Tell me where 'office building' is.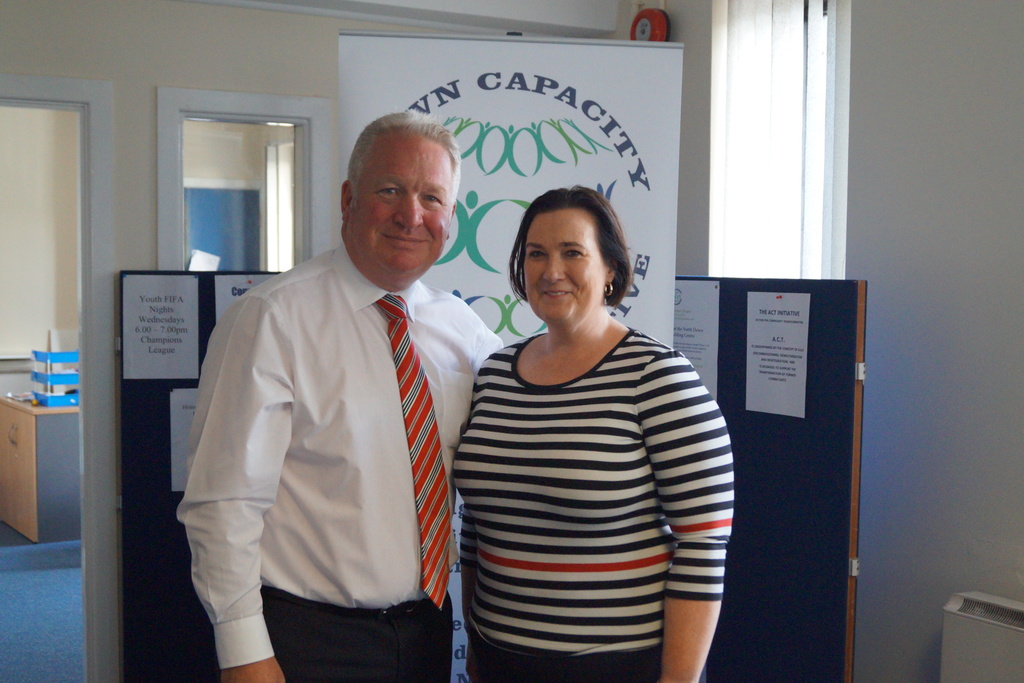
'office building' is at bbox(0, 32, 1002, 682).
